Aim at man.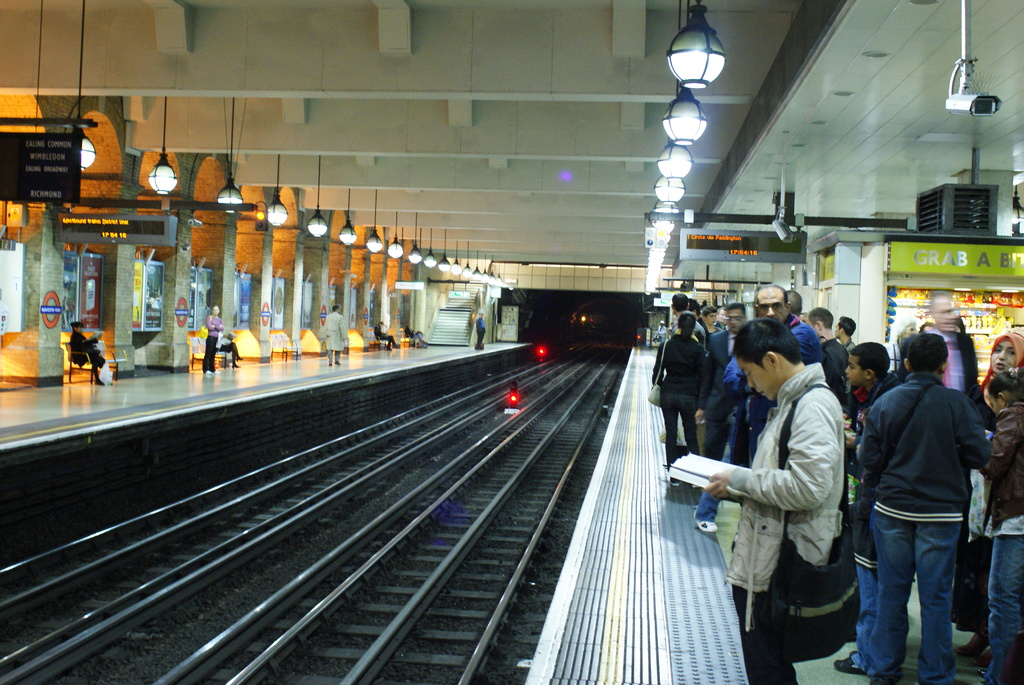
Aimed at BBox(922, 288, 980, 418).
